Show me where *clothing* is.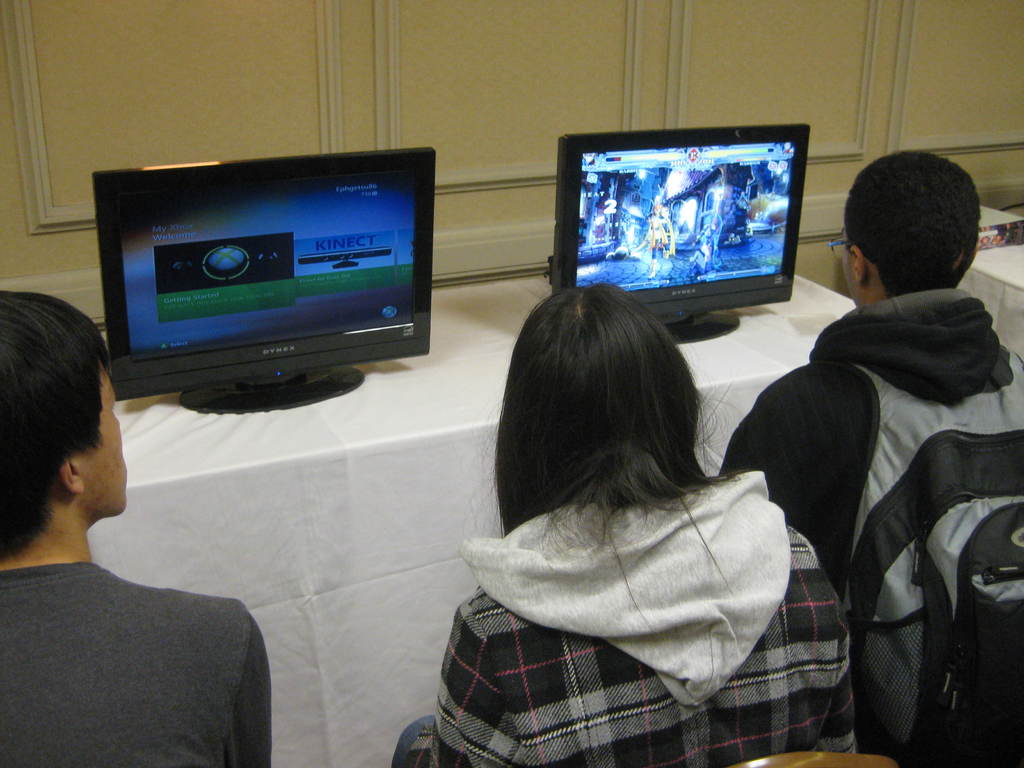
*clothing* is at (left=385, top=475, right=858, bottom=767).
